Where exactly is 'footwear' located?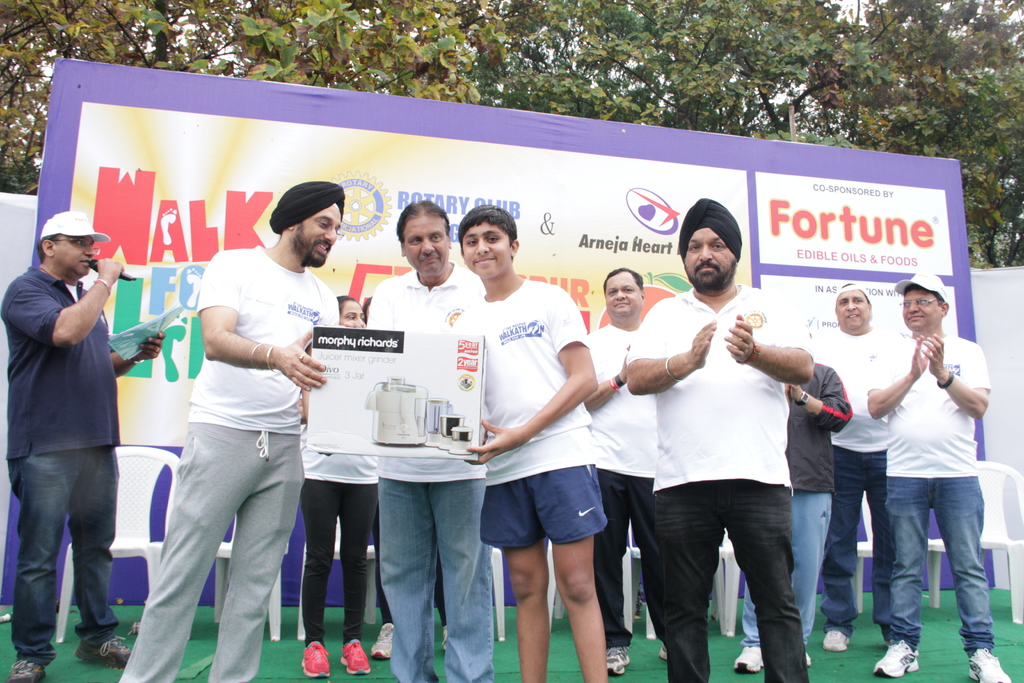
Its bounding box is locate(659, 650, 669, 661).
